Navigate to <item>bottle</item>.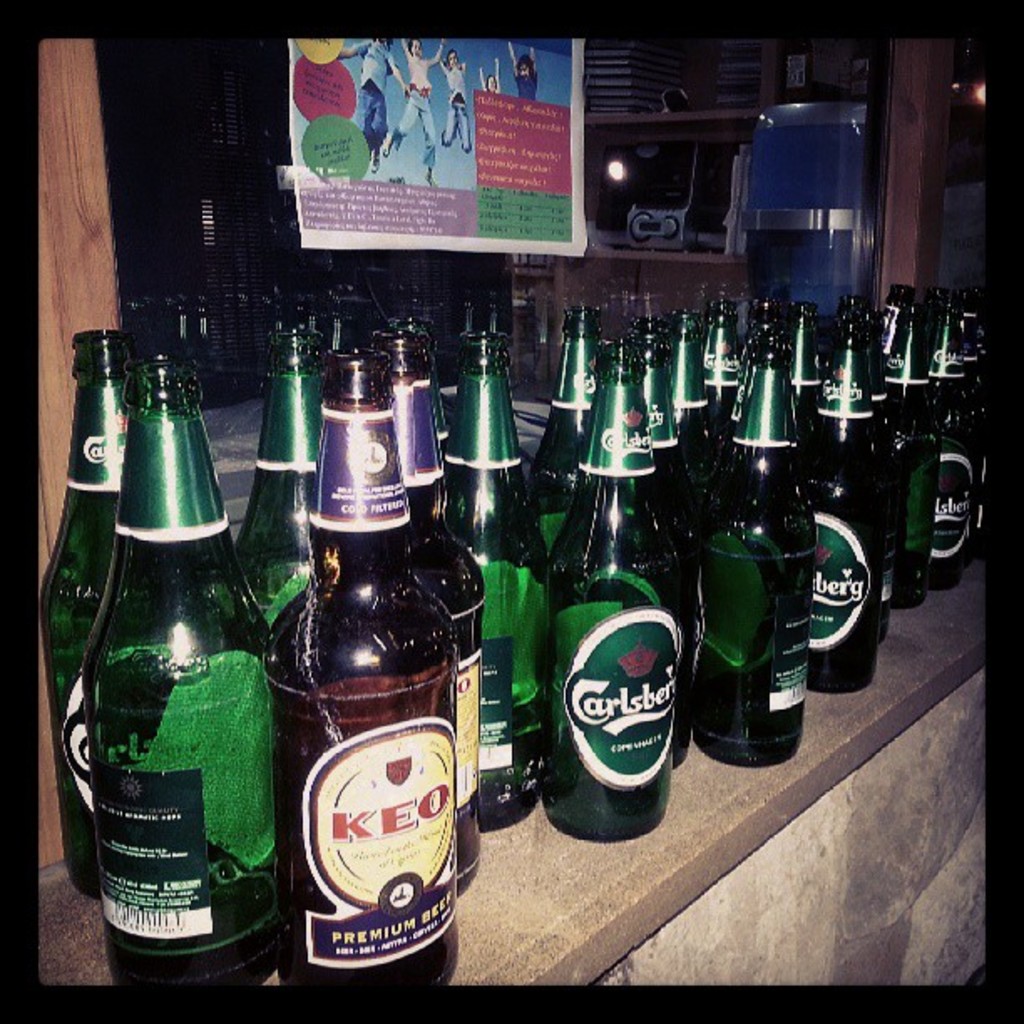
Navigation target: select_region(263, 348, 448, 999).
